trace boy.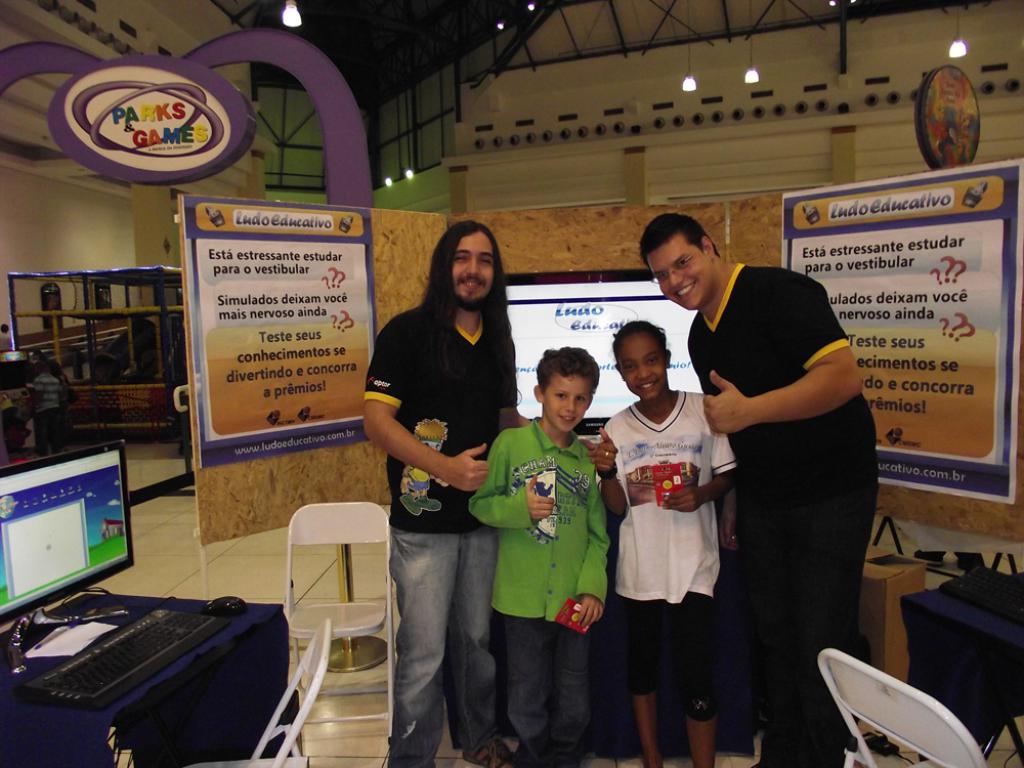
Traced to [left=467, top=348, right=614, bottom=756].
